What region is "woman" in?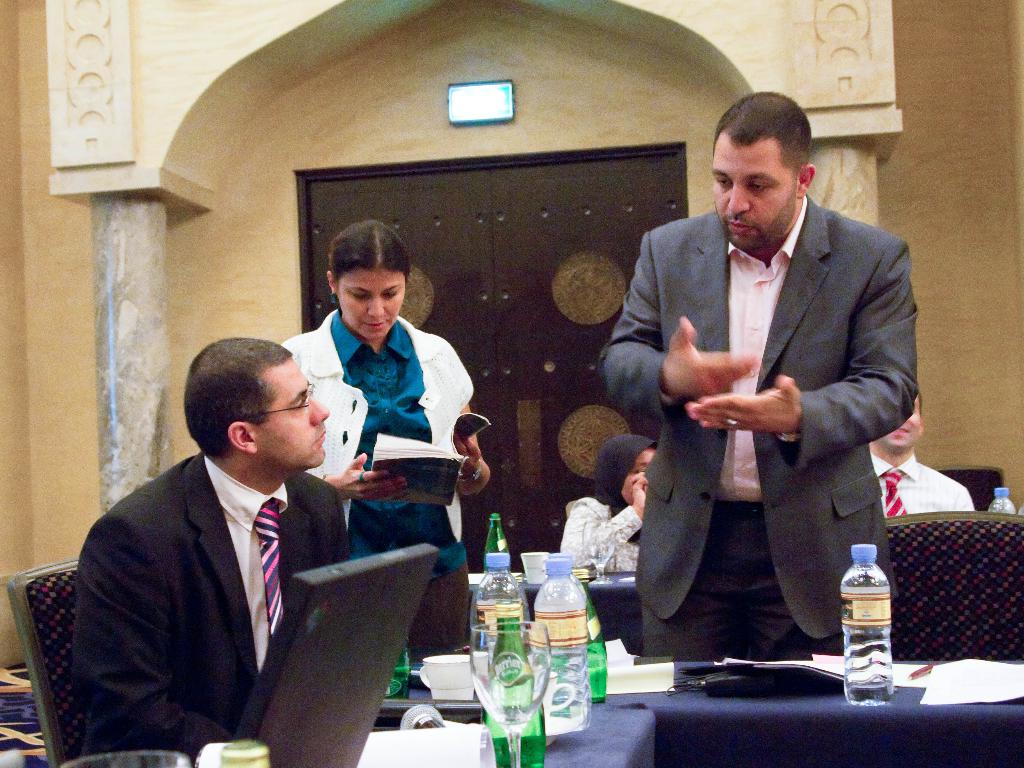
l=555, t=431, r=663, b=574.
